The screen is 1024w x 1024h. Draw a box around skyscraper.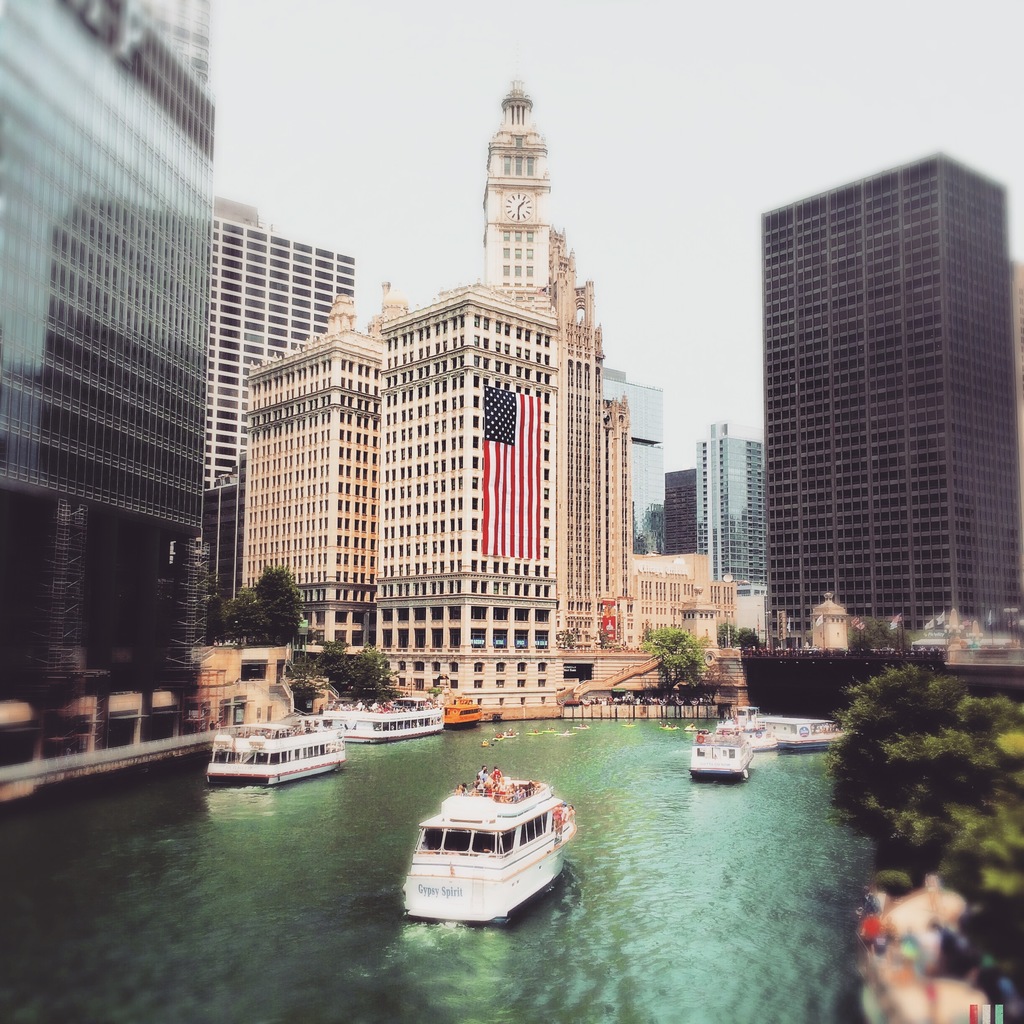
x1=699 y1=414 x2=763 y2=594.
